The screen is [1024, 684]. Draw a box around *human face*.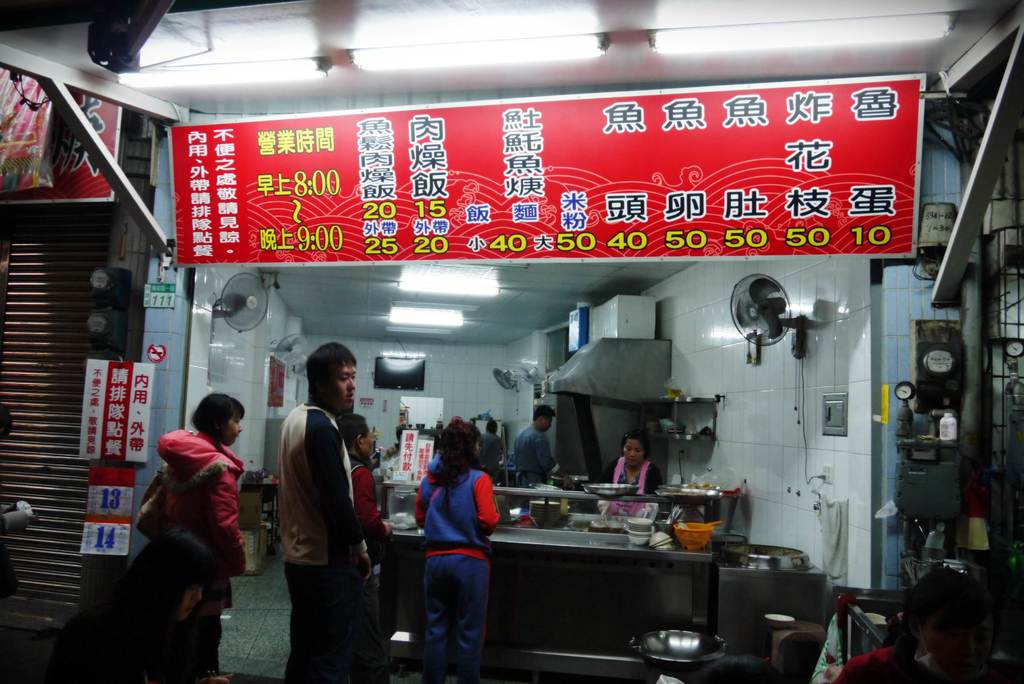
622, 436, 644, 467.
